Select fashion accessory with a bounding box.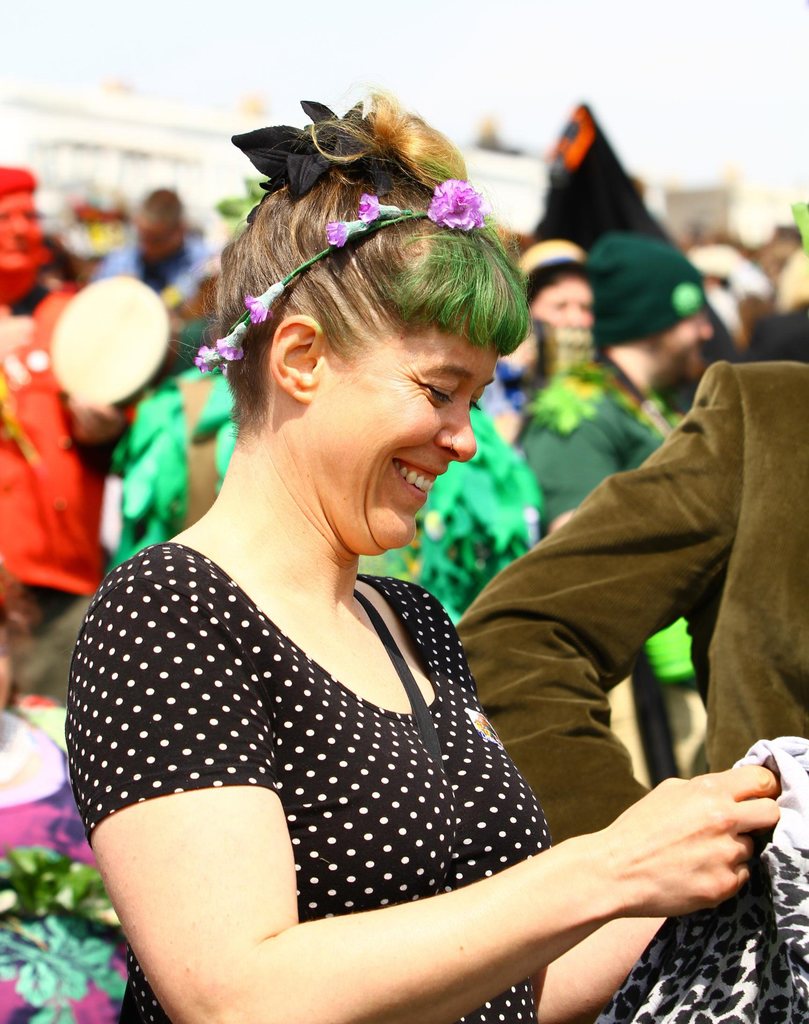
192,177,485,377.
